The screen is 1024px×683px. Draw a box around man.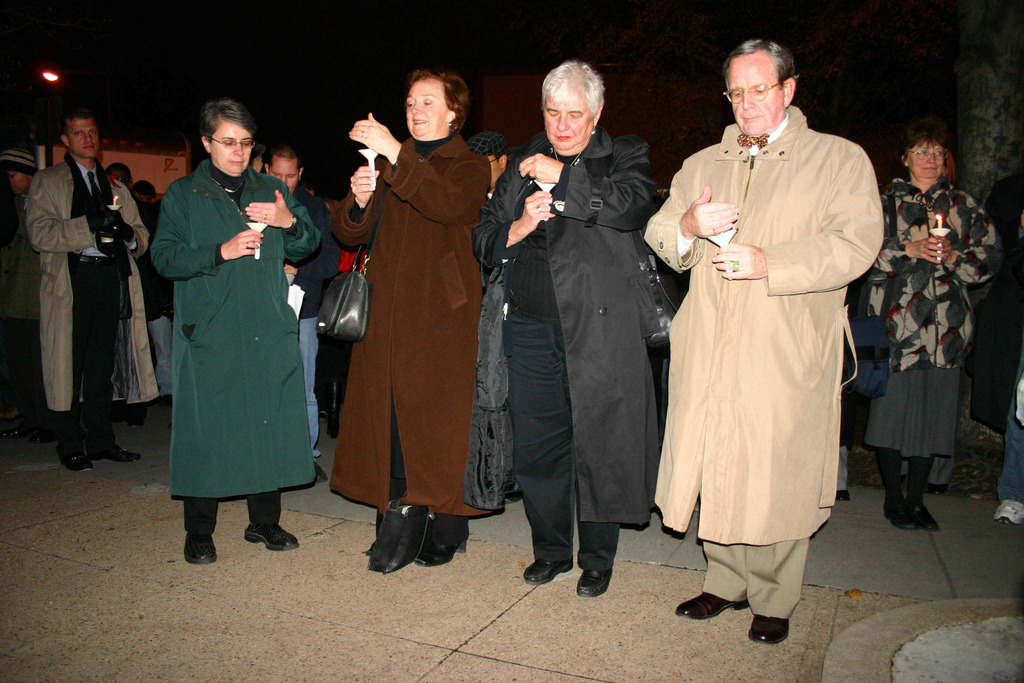
select_region(259, 147, 344, 481).
